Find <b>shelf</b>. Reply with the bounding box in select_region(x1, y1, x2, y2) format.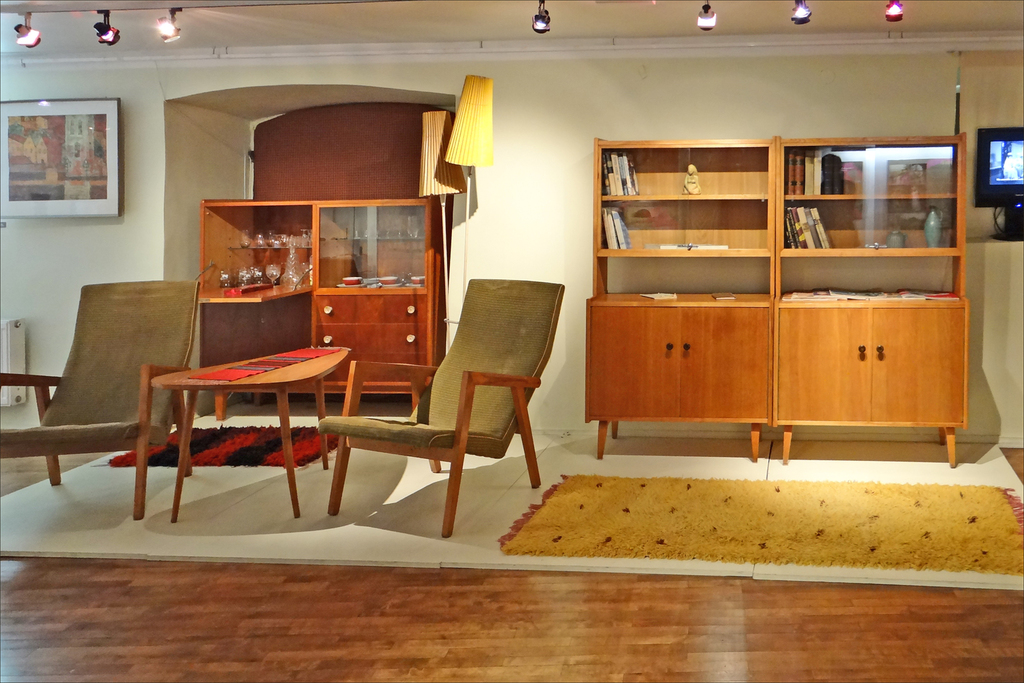
select_region(204, 199, 439, 388).
